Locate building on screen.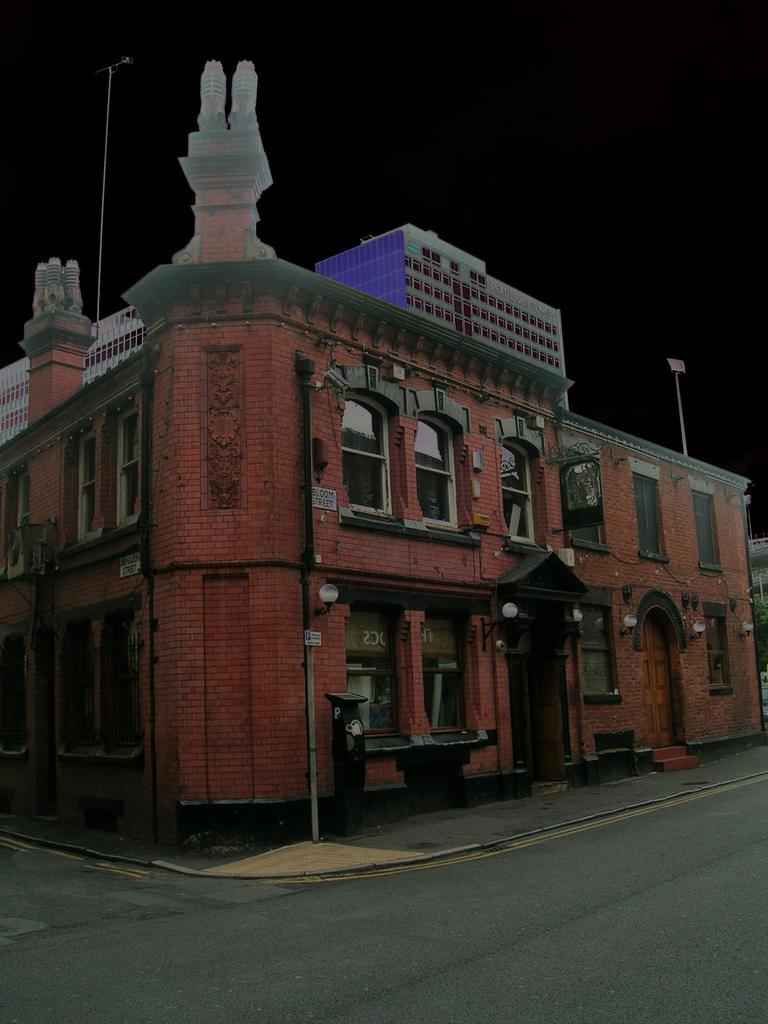
On screen at BBox(0, 57, 767, 851).
